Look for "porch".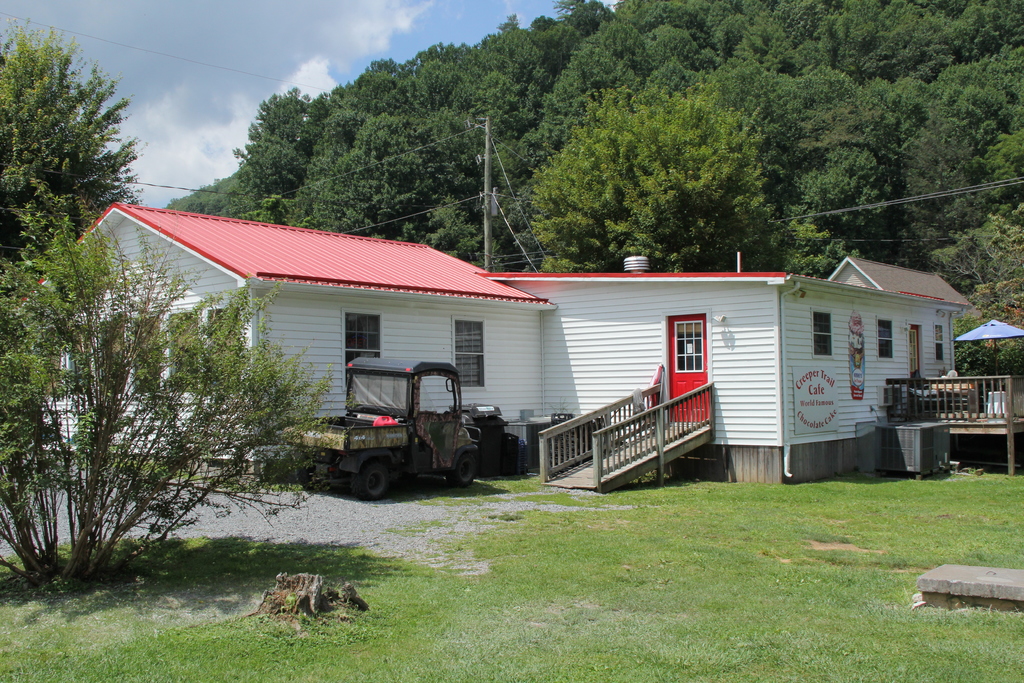
Found: 883,372,1023,424.
